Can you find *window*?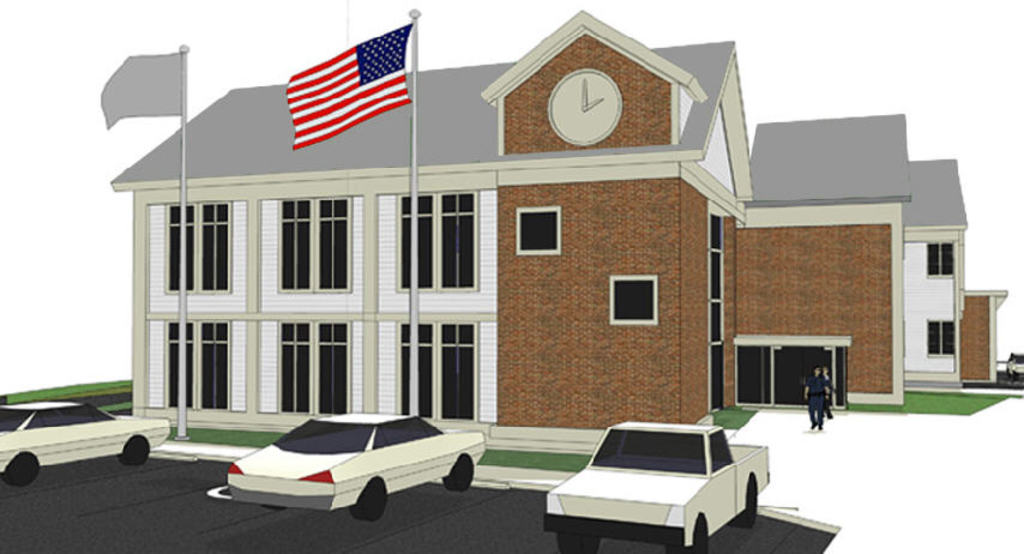
Yes, bounding box: left=927, top=318, right=958, bottom=356.
